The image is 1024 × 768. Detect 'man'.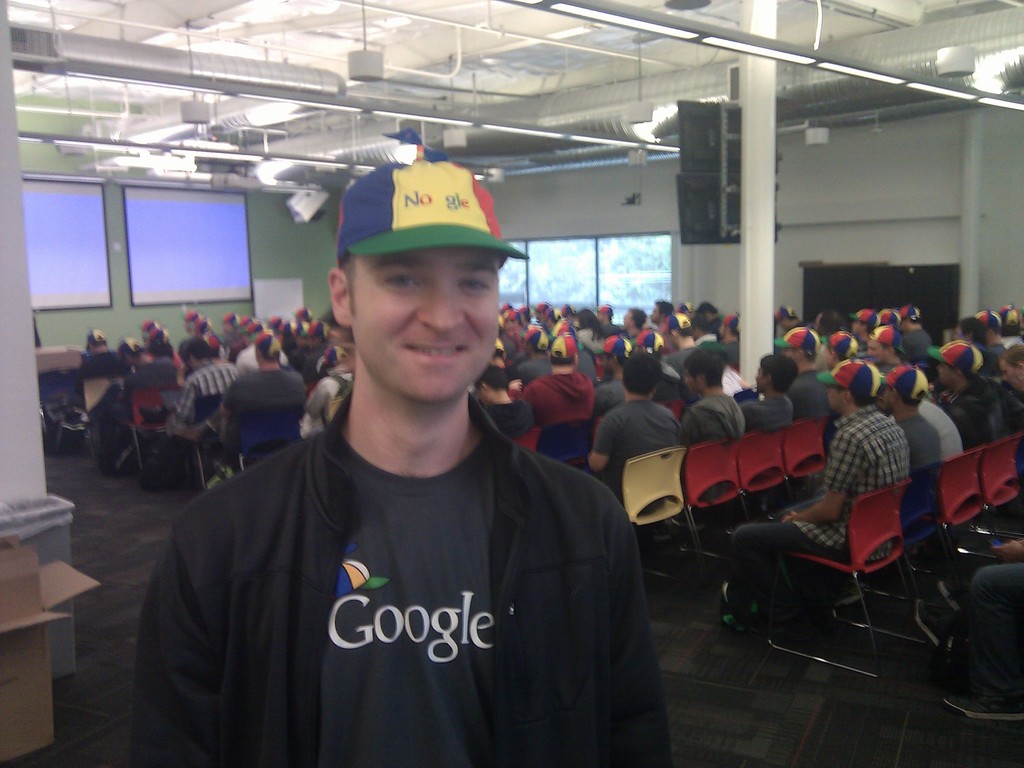
Detection: bbox=(716, 358, 913, 636).
